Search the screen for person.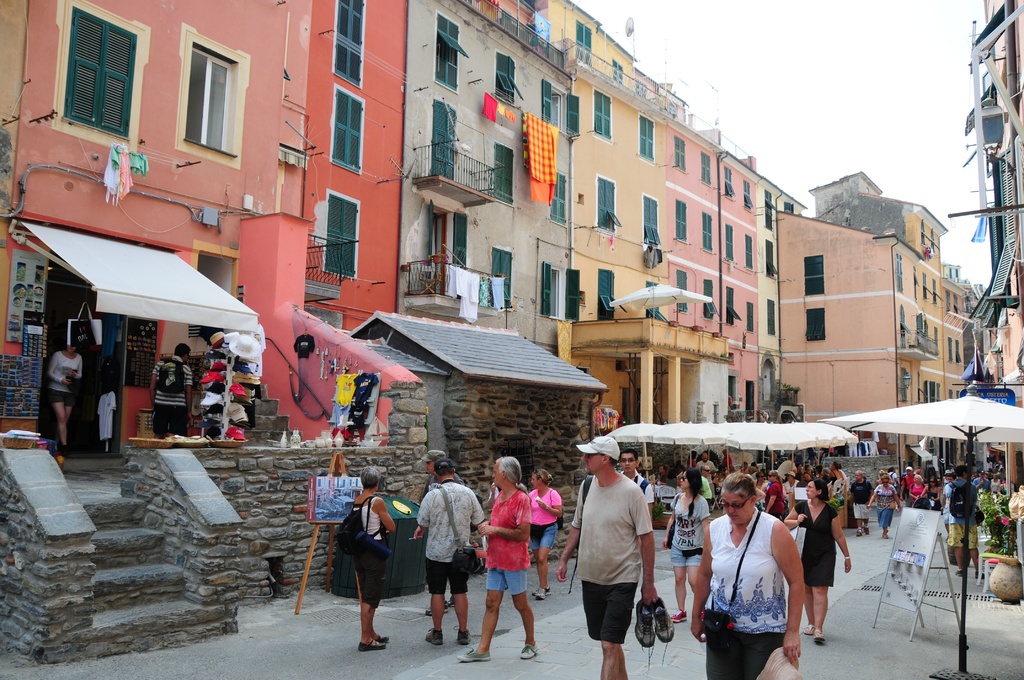
Found at 524, 465, 561, 606.
